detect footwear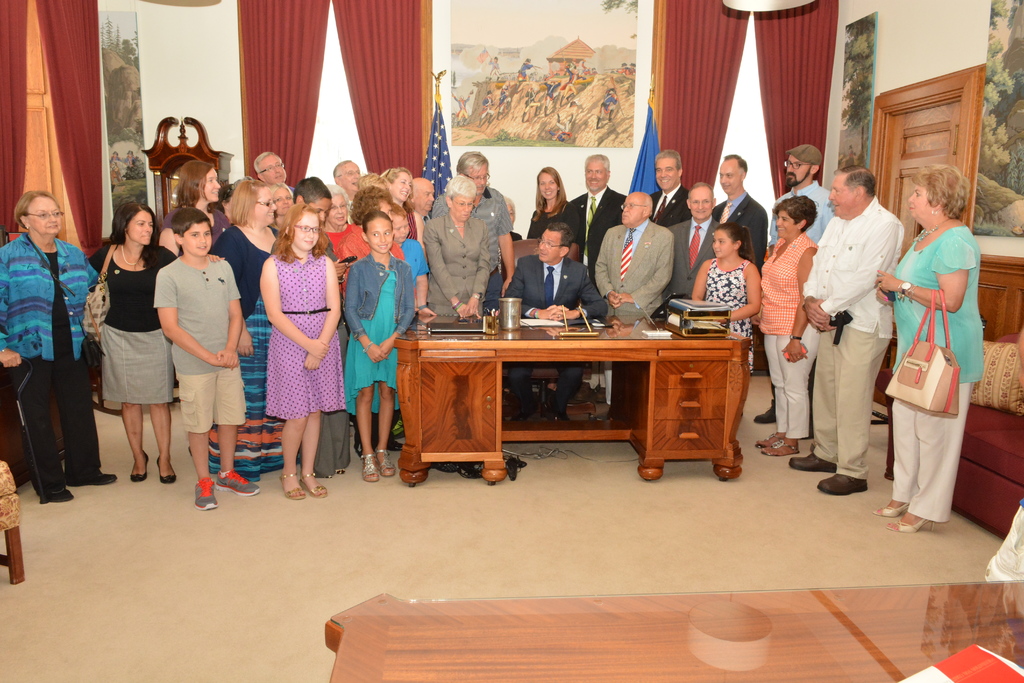
152/450/171/488
